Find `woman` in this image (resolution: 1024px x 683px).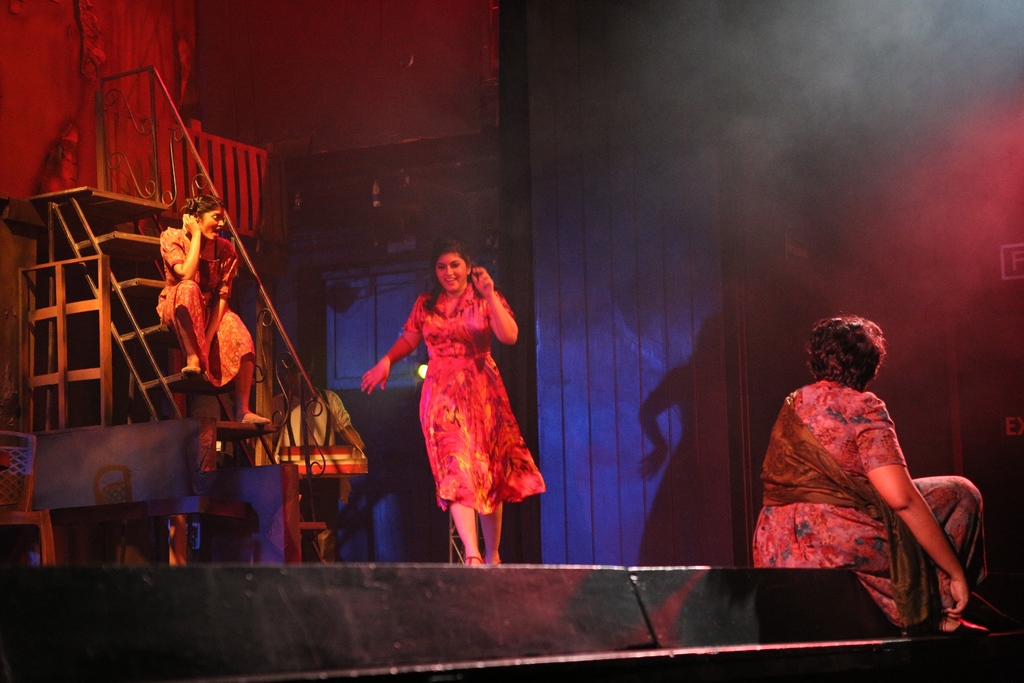
x1=374 y1=251 x2=555 y2=566.
